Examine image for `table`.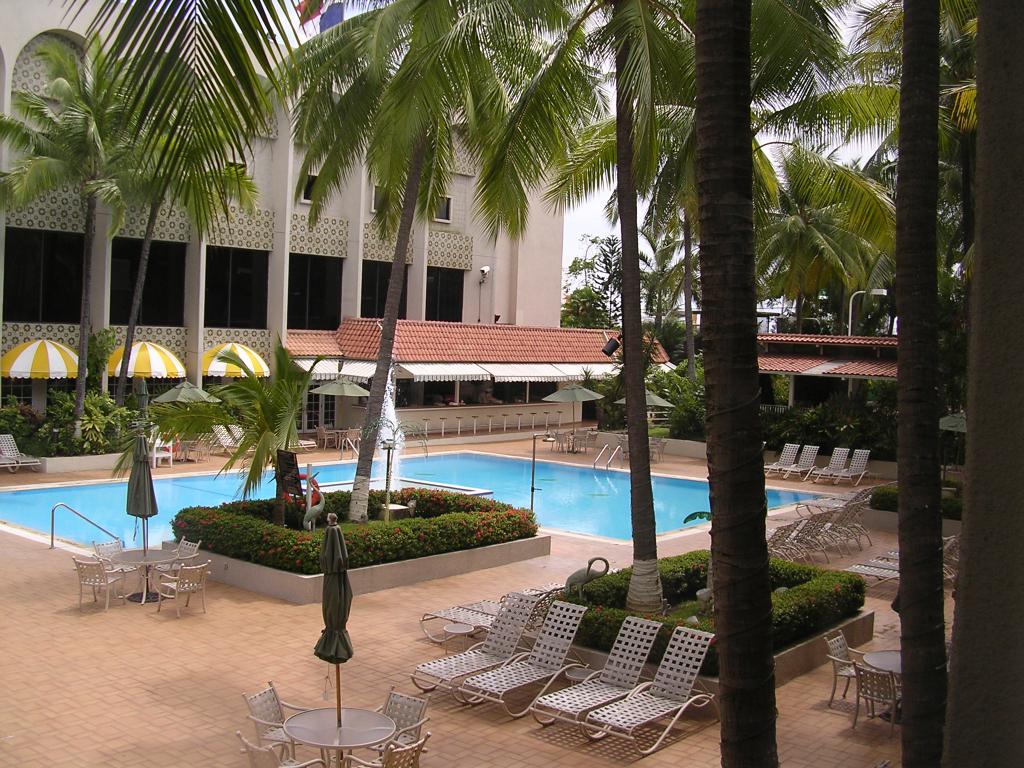
Examination result: bbox=(117, 550, 173, 604).
